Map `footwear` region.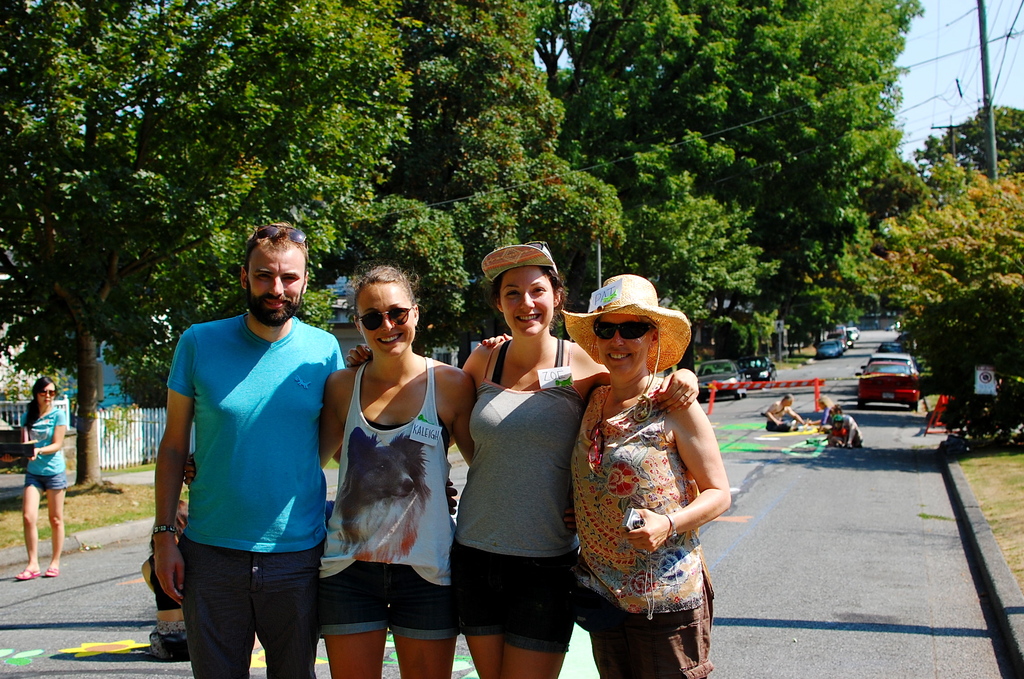
Mapped to <region>38, 562, 64, 575</region>.
